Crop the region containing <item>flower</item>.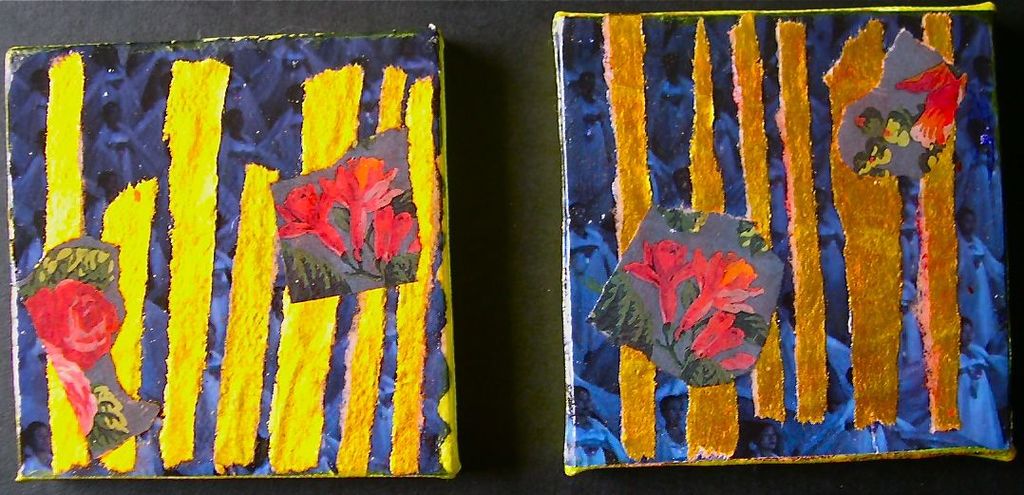
Crop region: BBox(373, 198, 417, 263).
